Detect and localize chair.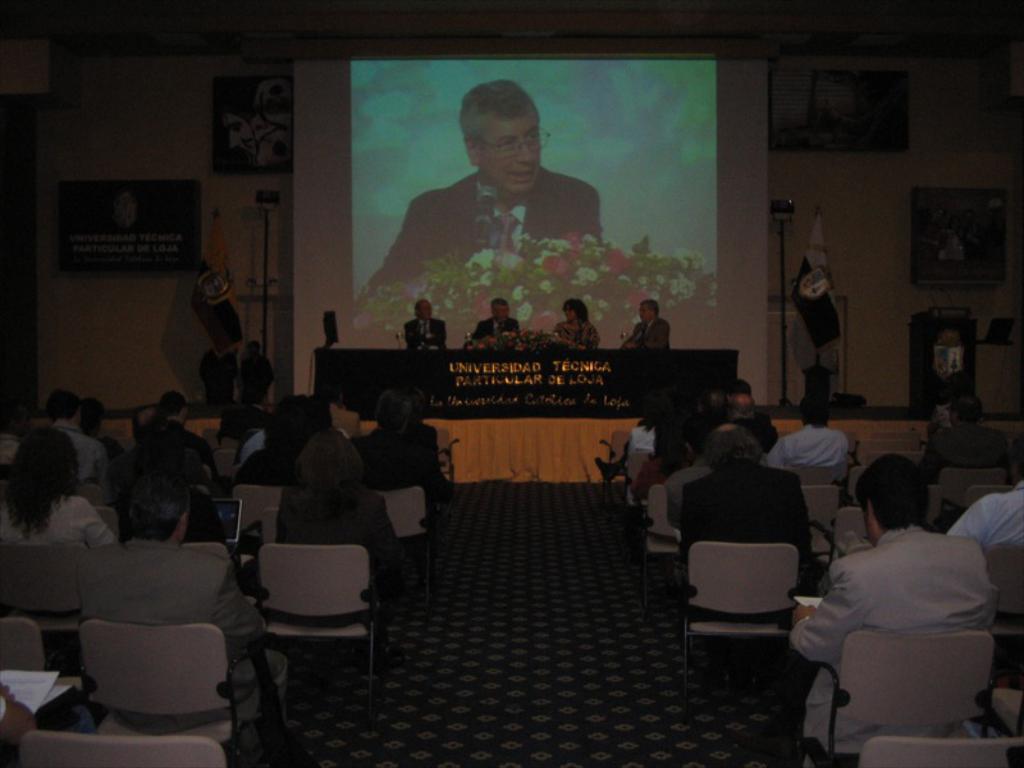
Localized at (left=790, top=637, right=989, bottom=767).
